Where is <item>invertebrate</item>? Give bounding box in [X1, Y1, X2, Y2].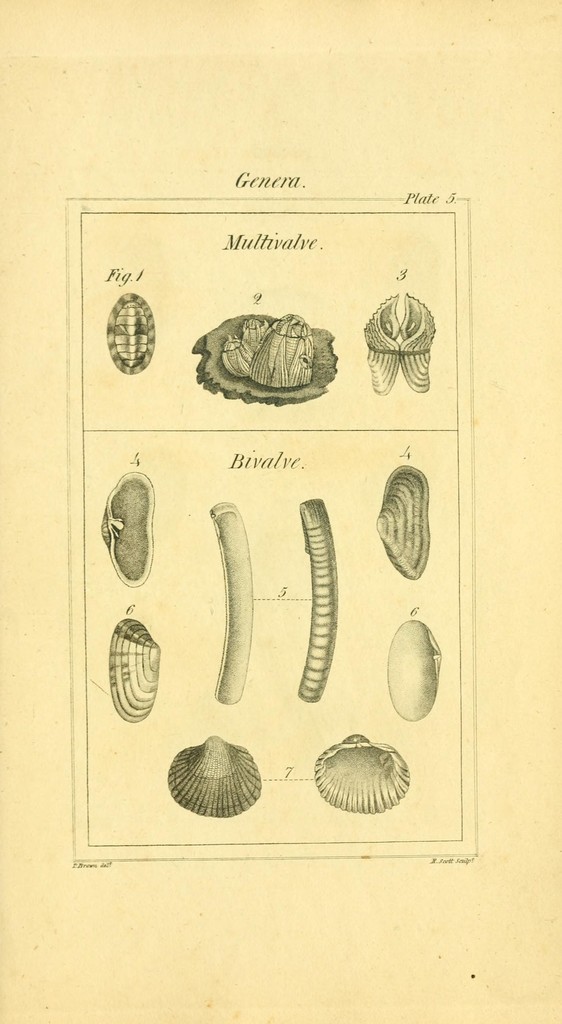
[365, 290, 436, 398].
